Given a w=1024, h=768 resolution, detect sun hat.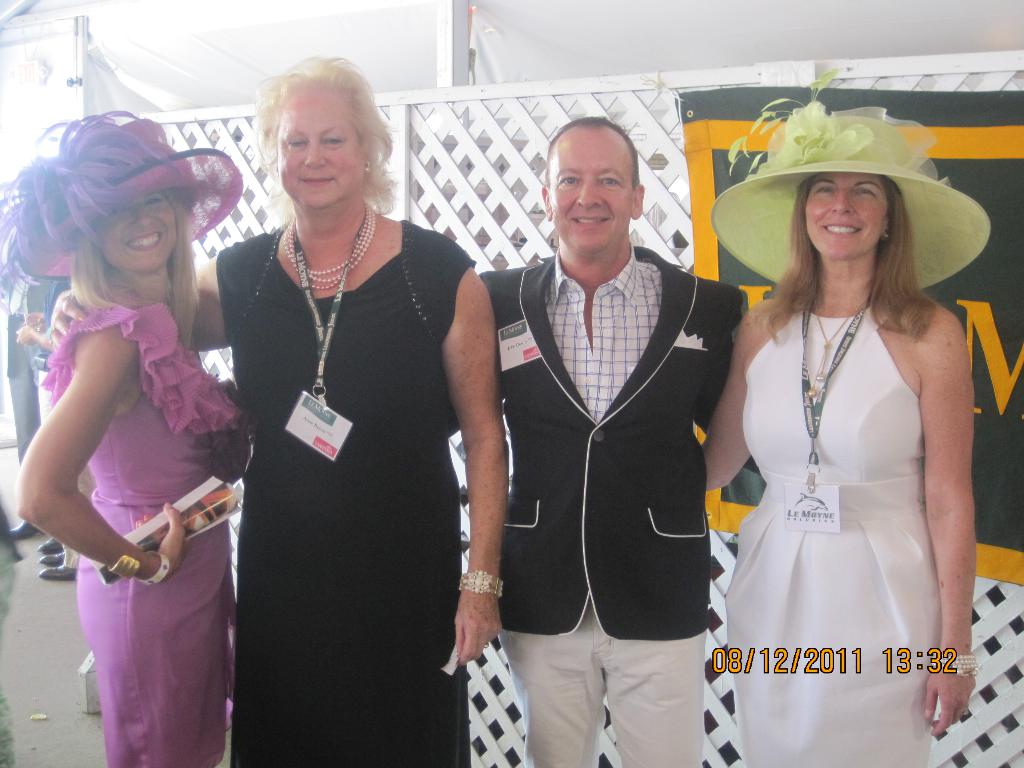
<bbox>3, 113, 246, 302</bbox>.
